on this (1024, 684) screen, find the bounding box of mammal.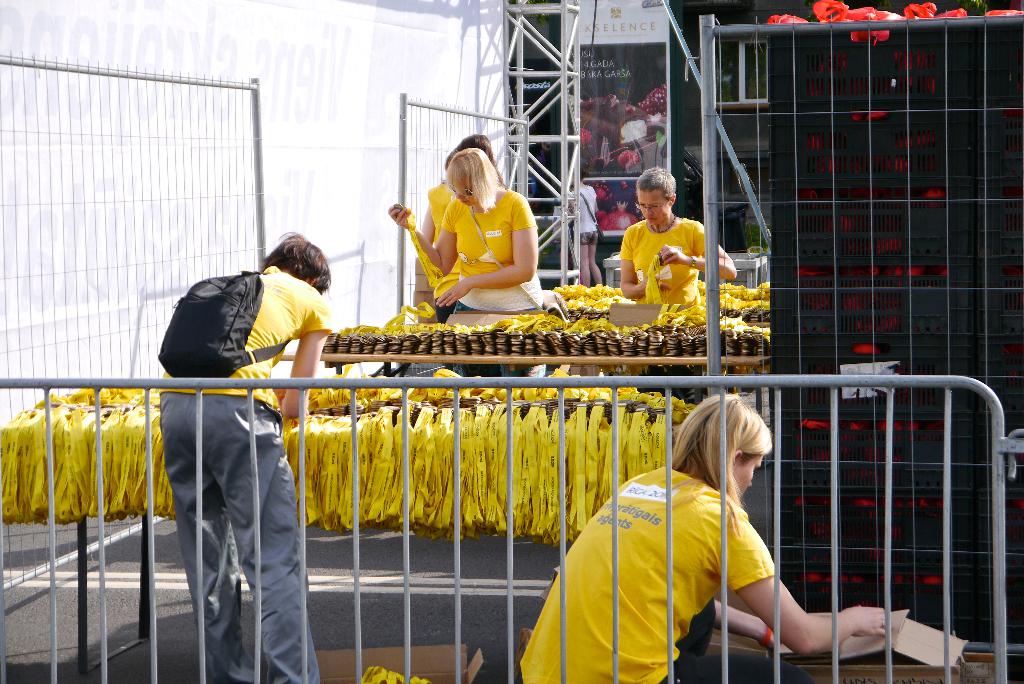
Bounding box: {"left": 568, "top": 173, "right": 600, "bottom": 290}.
